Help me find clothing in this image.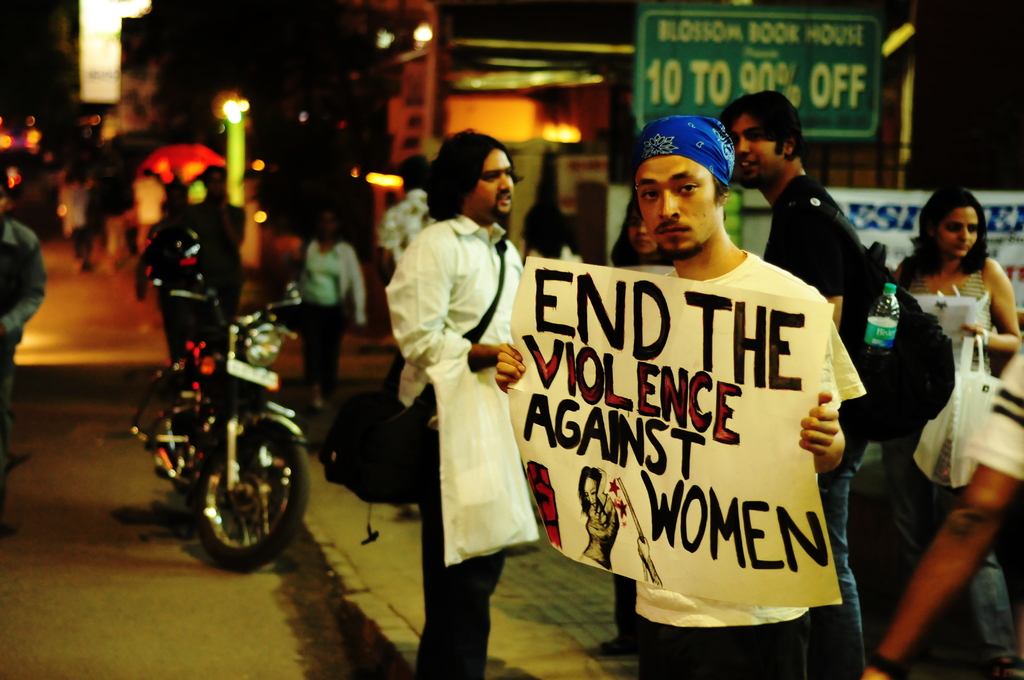
Found it: l=294, t=241, r=366, b=395.
